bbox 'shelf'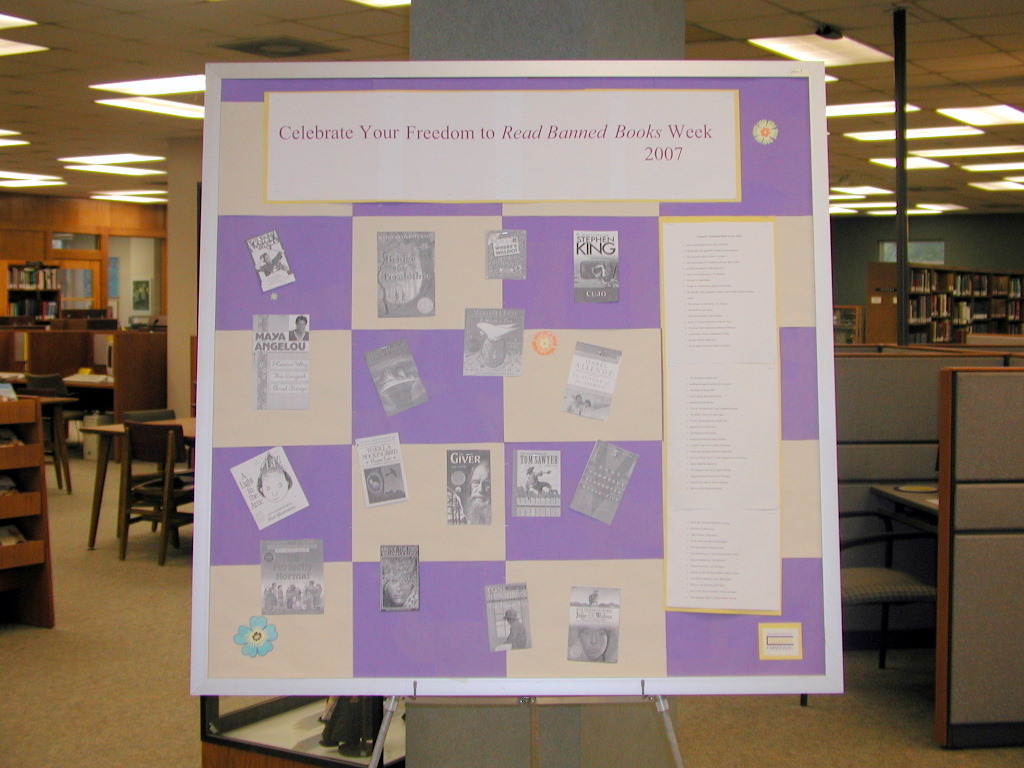
l=908, t=271, r=941, b=294
